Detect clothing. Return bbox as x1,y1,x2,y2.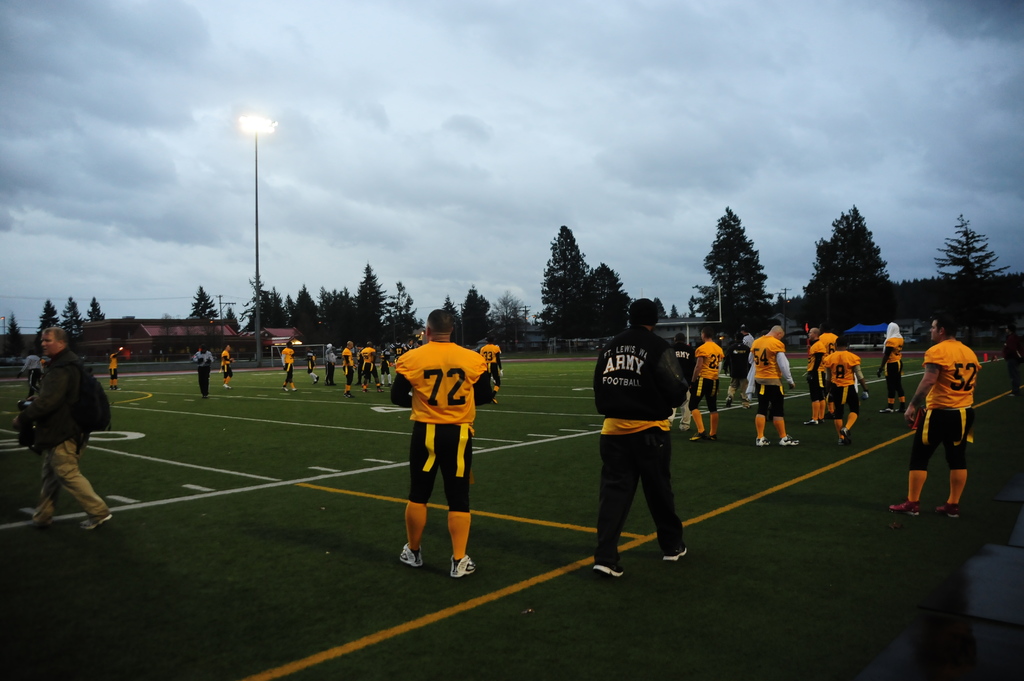
416,339,423,345.
